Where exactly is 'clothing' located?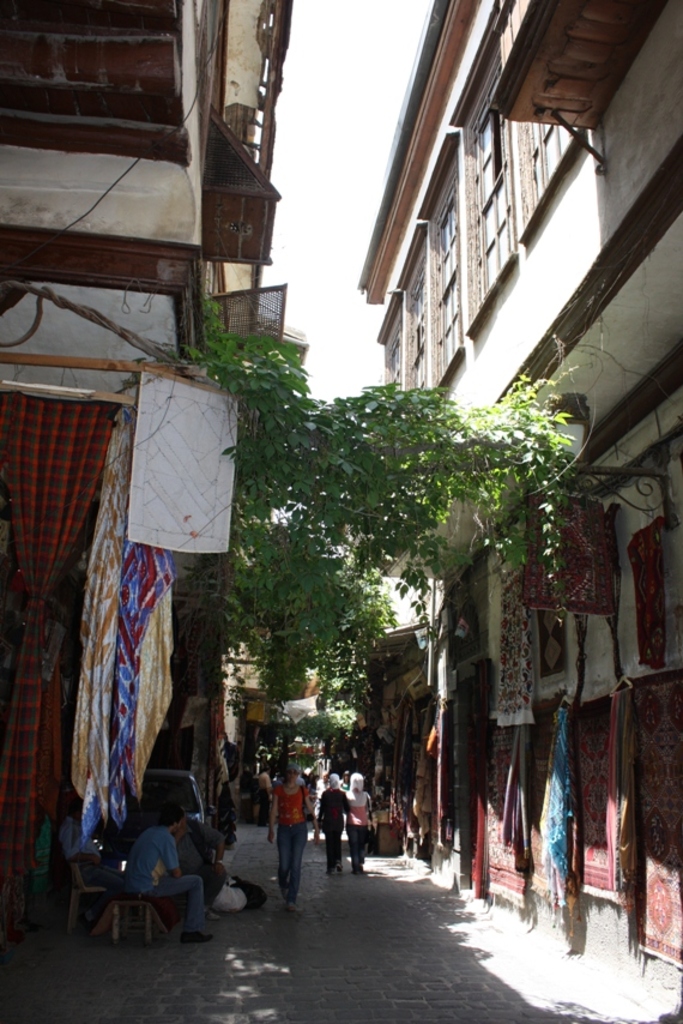
Its bounding box is [37,372,197,868].
